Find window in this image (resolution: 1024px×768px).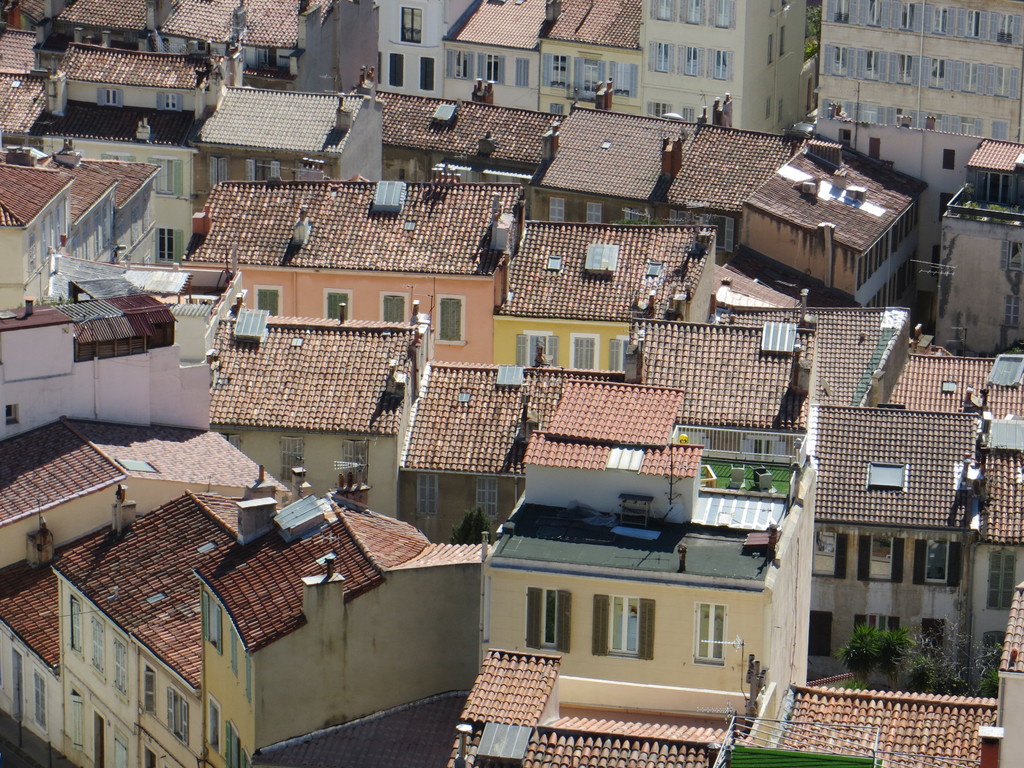
<region>156, 93, 185, 111</region>.
